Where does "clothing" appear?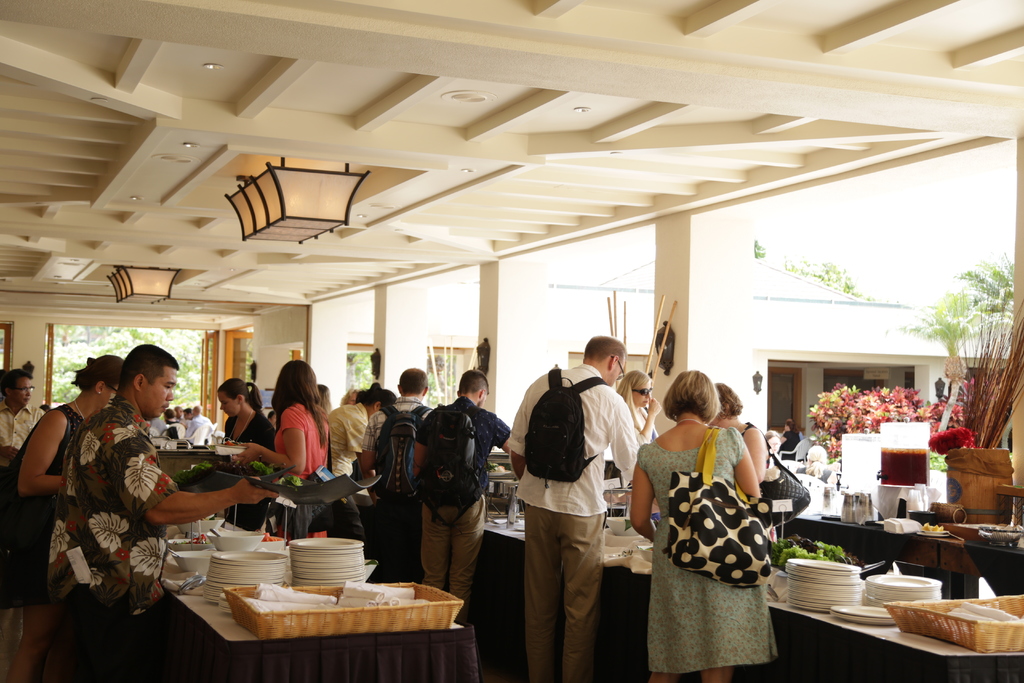
Appears at box=[191, 415, 214, 436].
